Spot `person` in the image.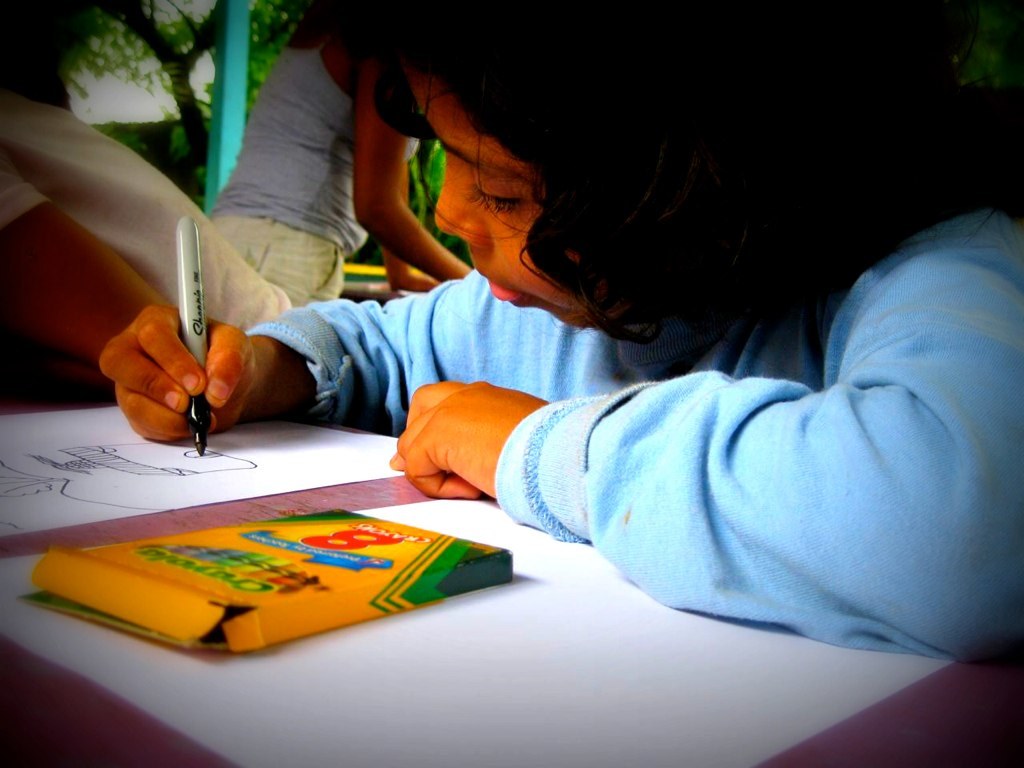
`person` found at select_region(200, 1, 471, 307).
